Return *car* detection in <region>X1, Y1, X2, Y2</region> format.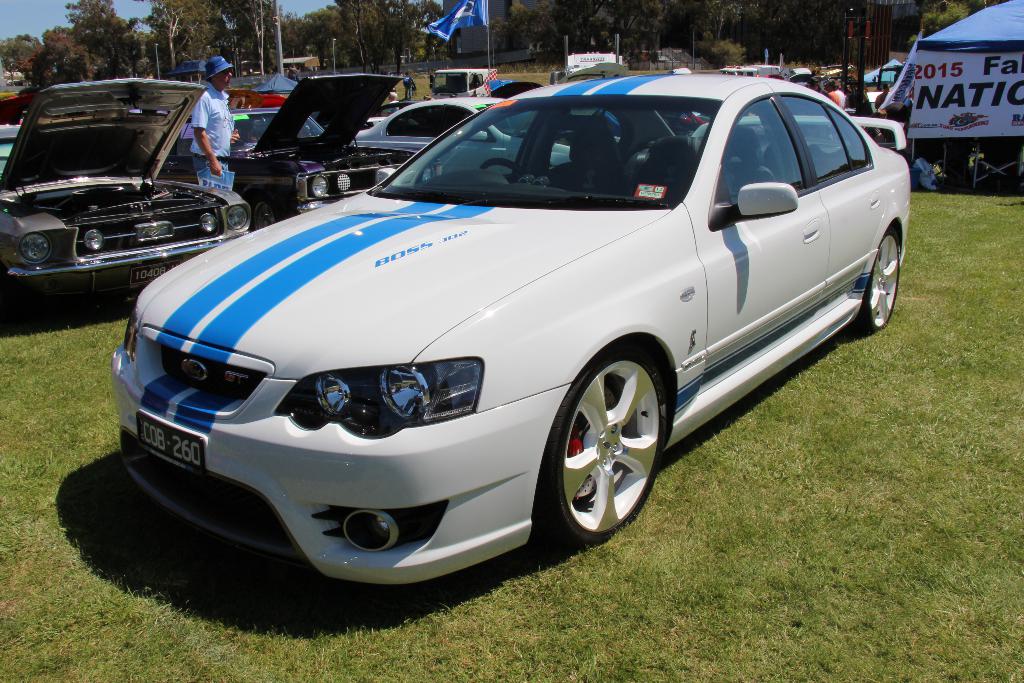
<region>157, 72, 409, 223</region>.
